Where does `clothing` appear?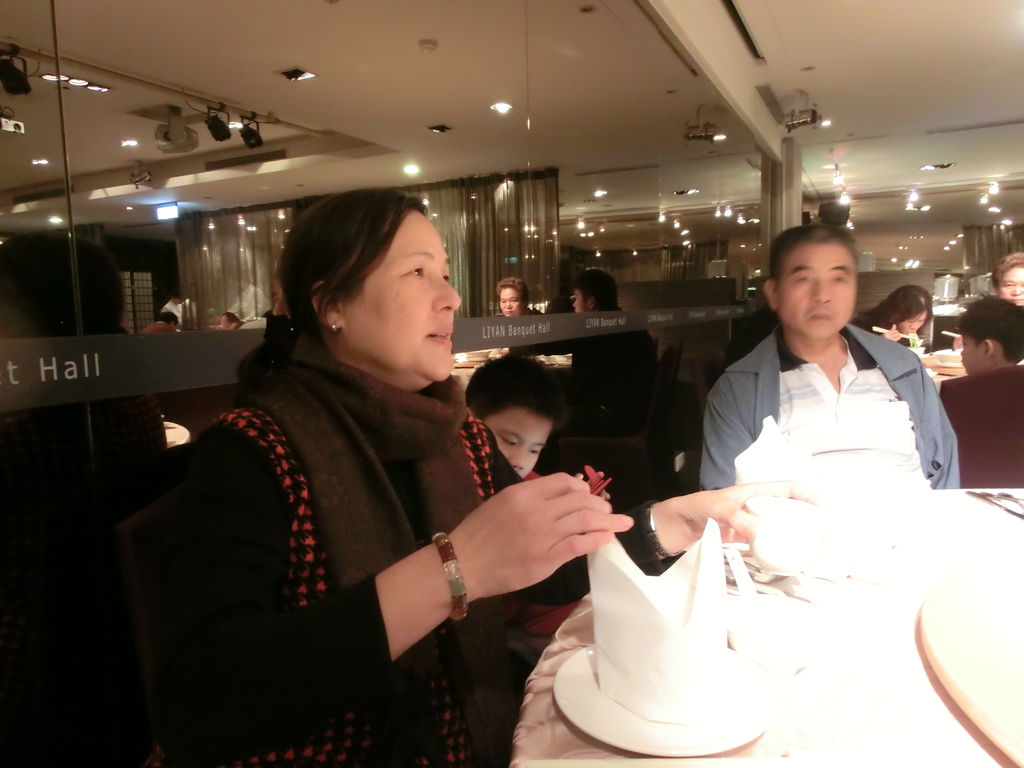
Appears at pyautogui.locateOnScreen(703, 324, 961, 488).
